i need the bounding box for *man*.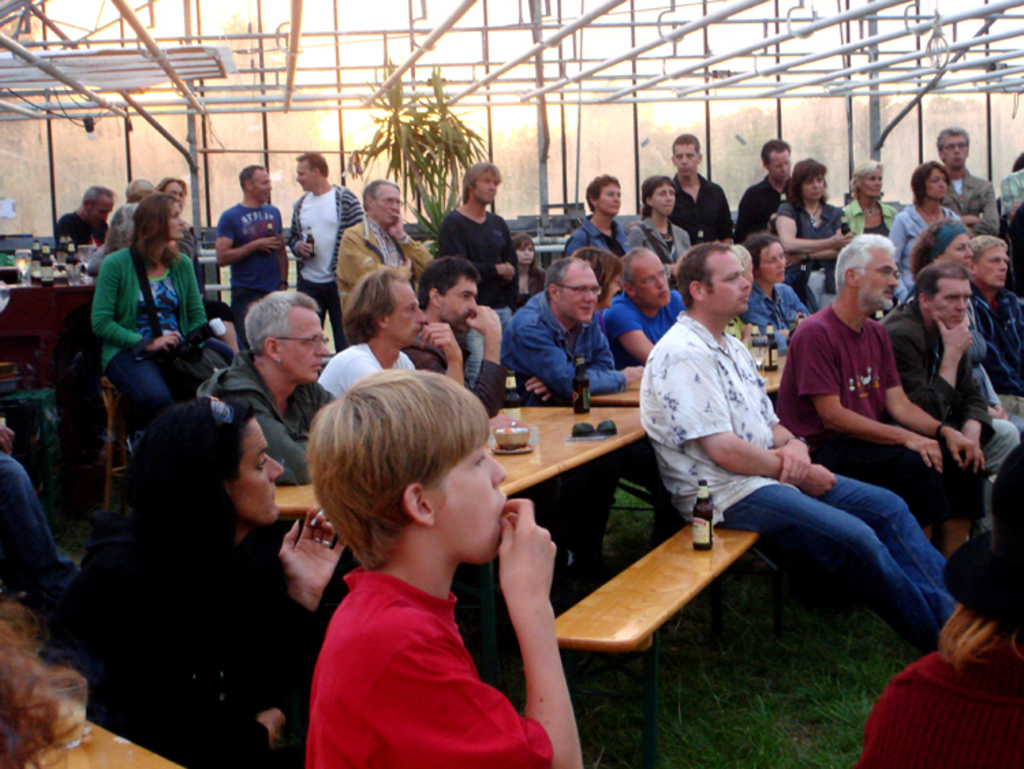
Here it is: {"left": 933, "top": 124, "right": 1004, "bottom": 239}.
